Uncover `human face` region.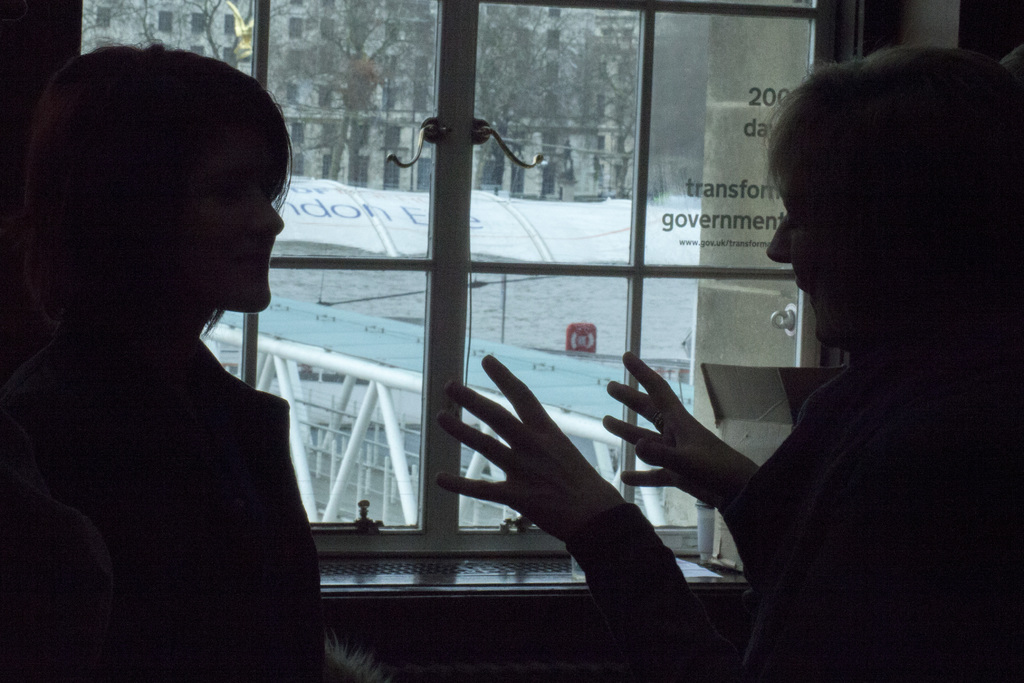
Uncovered: (760, 194, 845, 349).
